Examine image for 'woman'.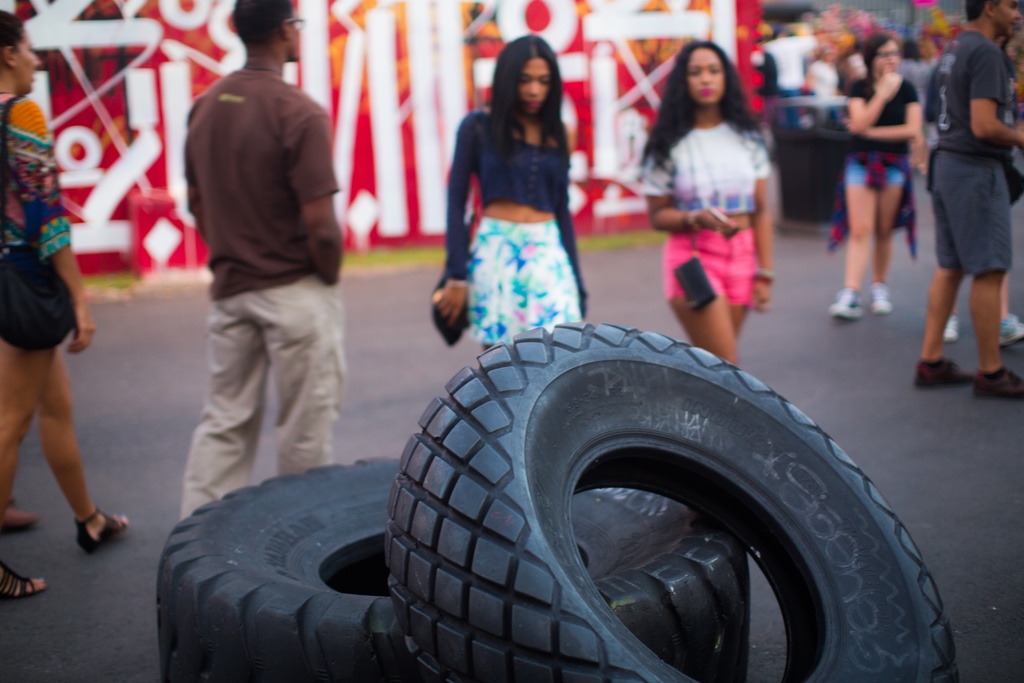
Examination result: 831,29,924,318.
